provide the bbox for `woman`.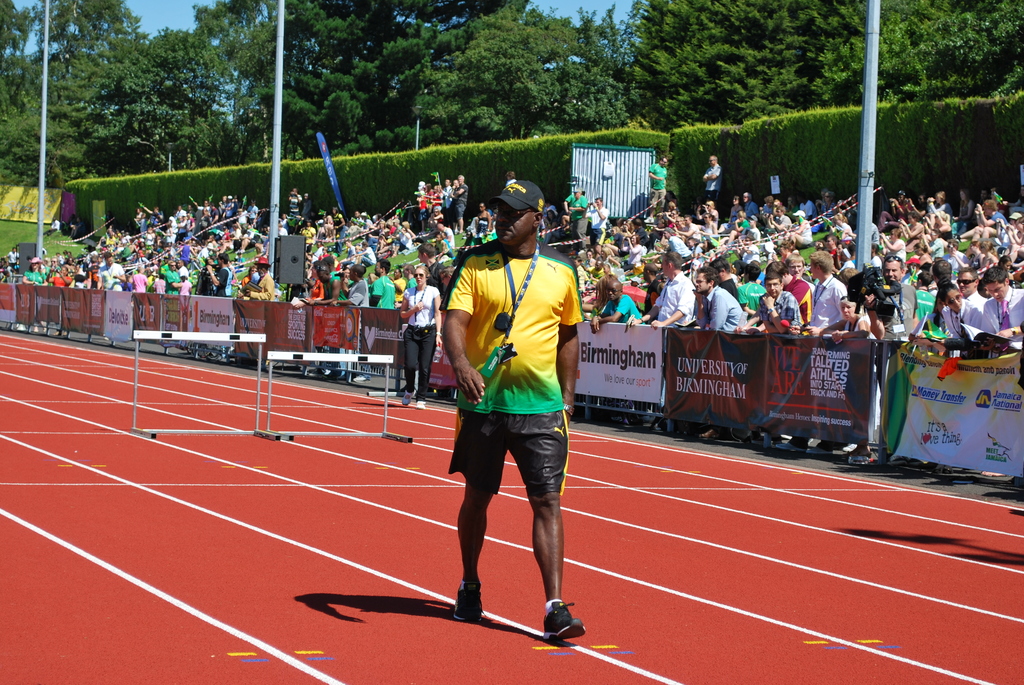
bbox=(620, 221, 636, 239).
